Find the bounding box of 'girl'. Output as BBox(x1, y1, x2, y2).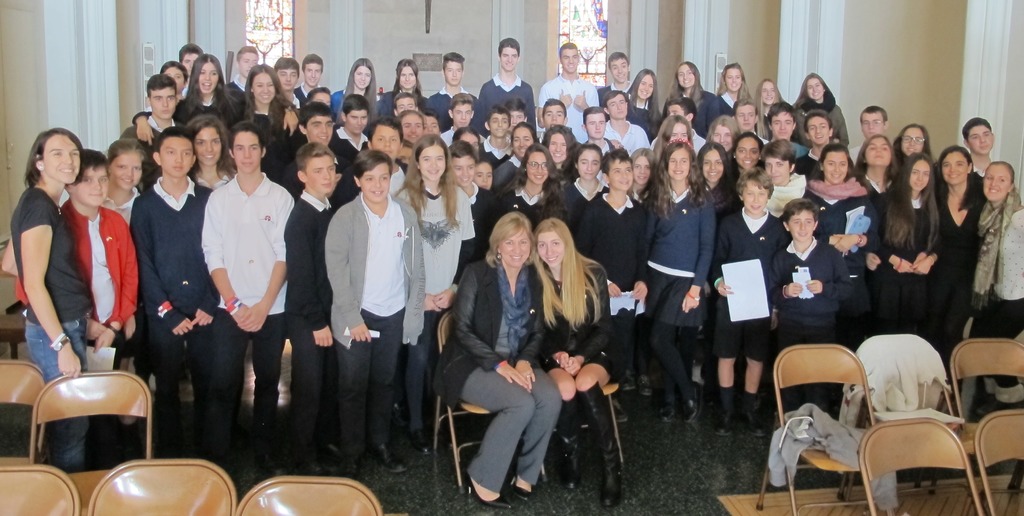
BBox(620, 63, 663, 115).
